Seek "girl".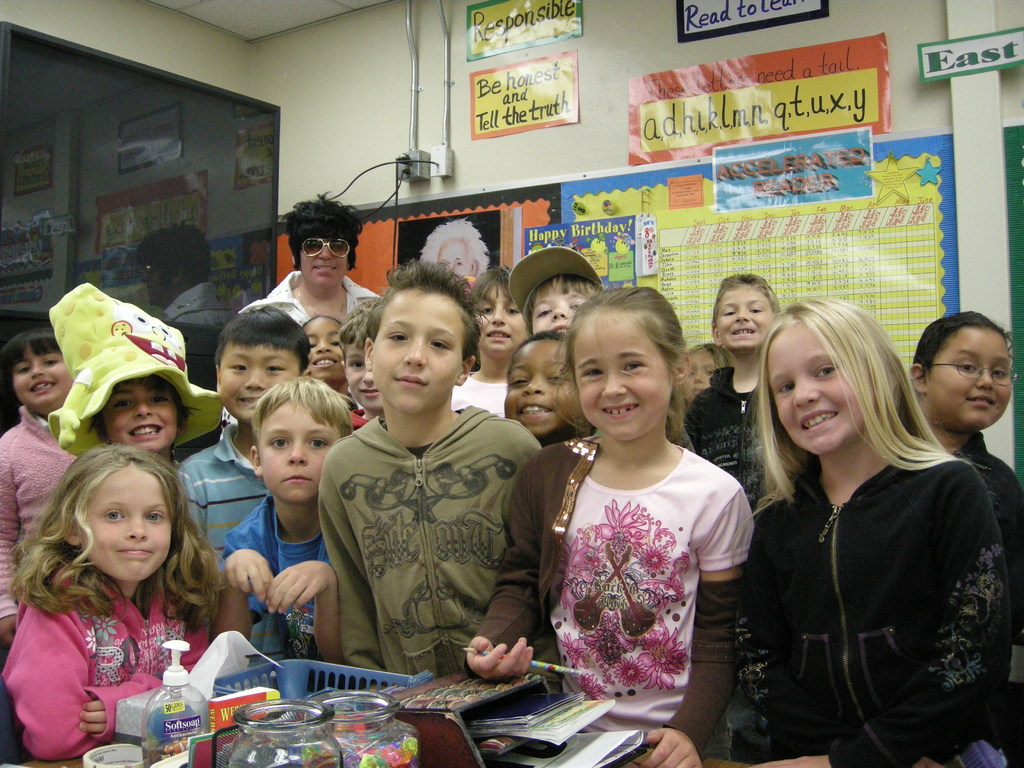
{"left": 0, "top": 442, "right": 234, "bottom": 766}.
